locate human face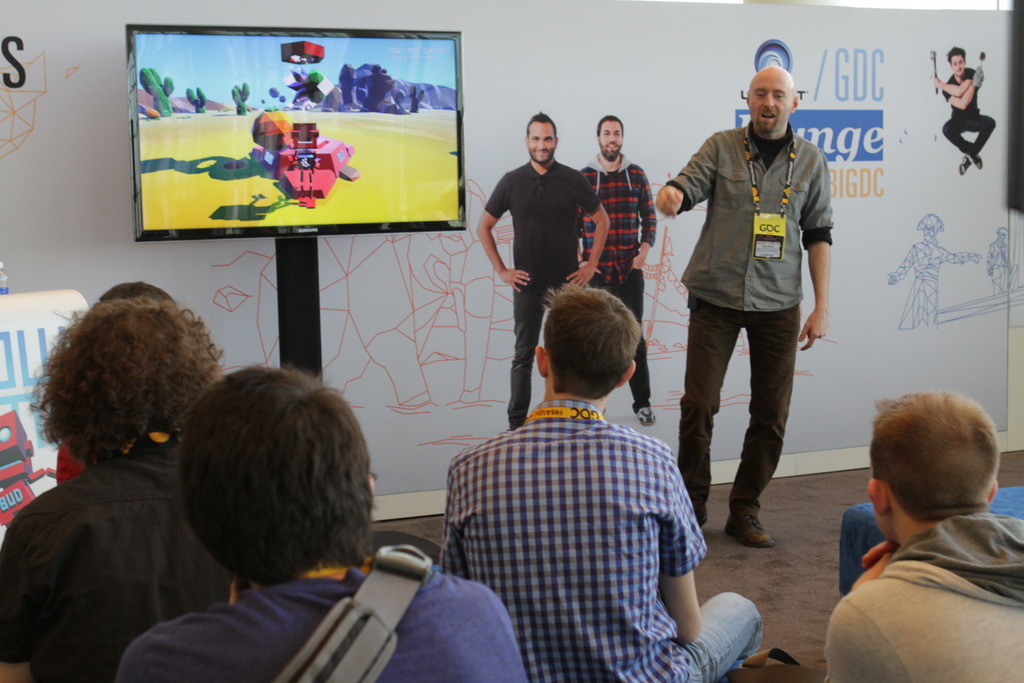
<bbox>749, 71, 790, 133</bbox>
